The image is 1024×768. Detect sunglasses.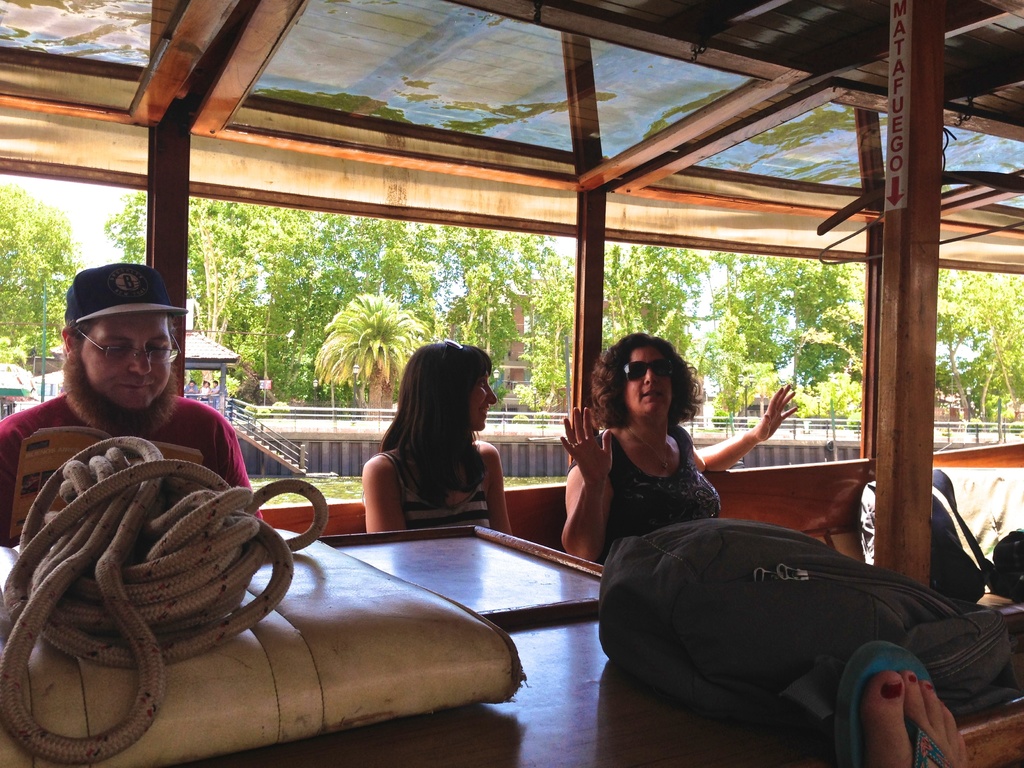
Detection: {"x1": 438, "y1": 338, "x2": 469, "y2": 371}.
